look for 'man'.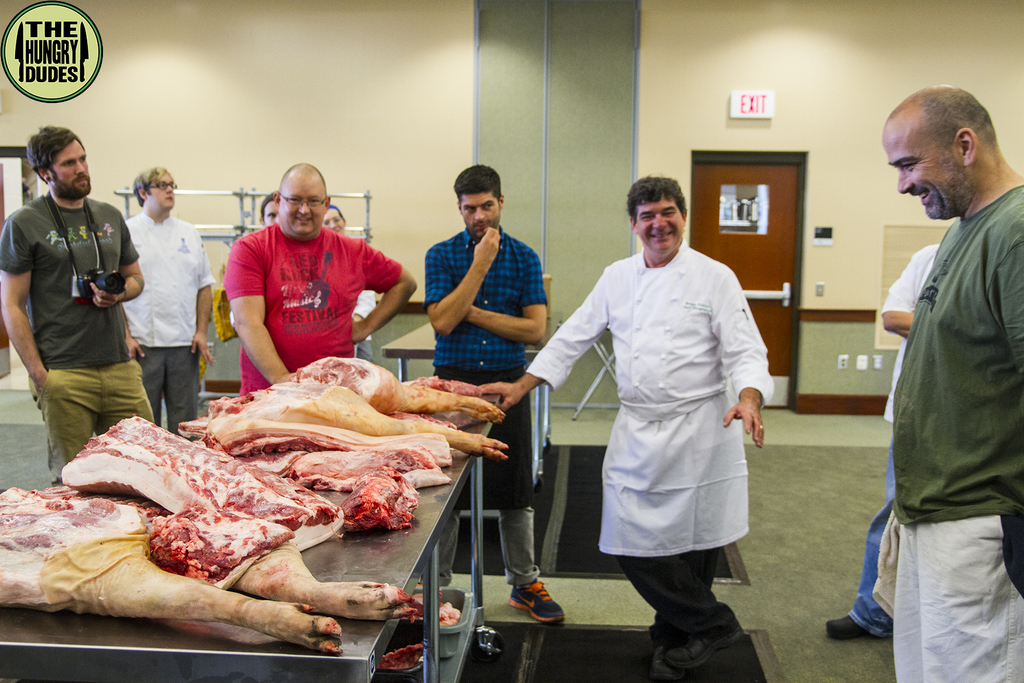
Found: locate(826, 244, 941, 639).
